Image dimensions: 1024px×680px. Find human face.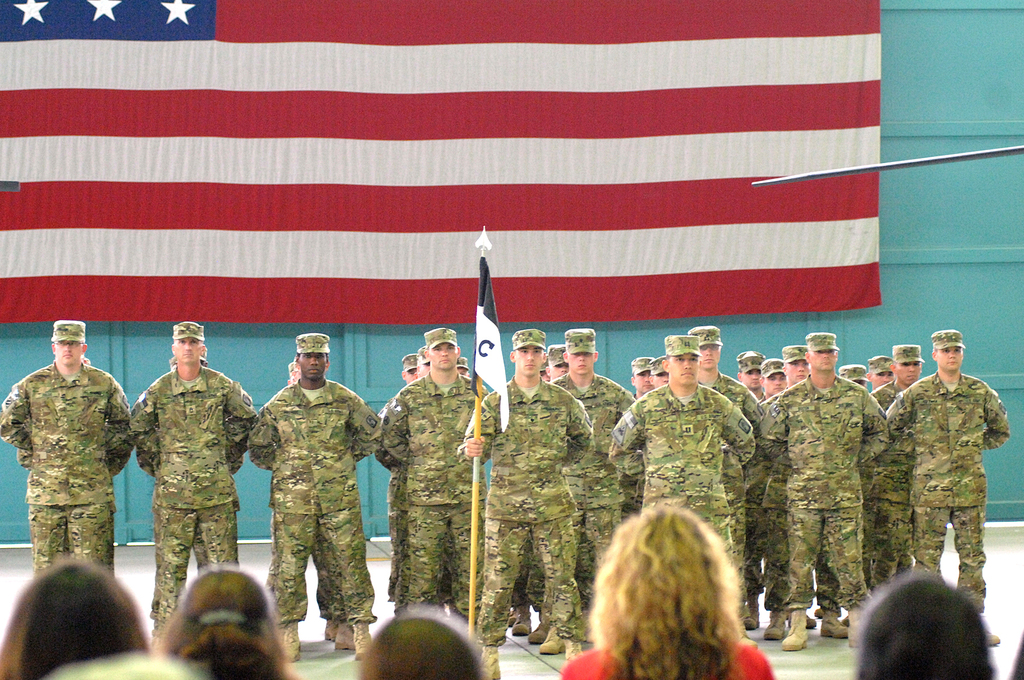
515 347 544 377.
